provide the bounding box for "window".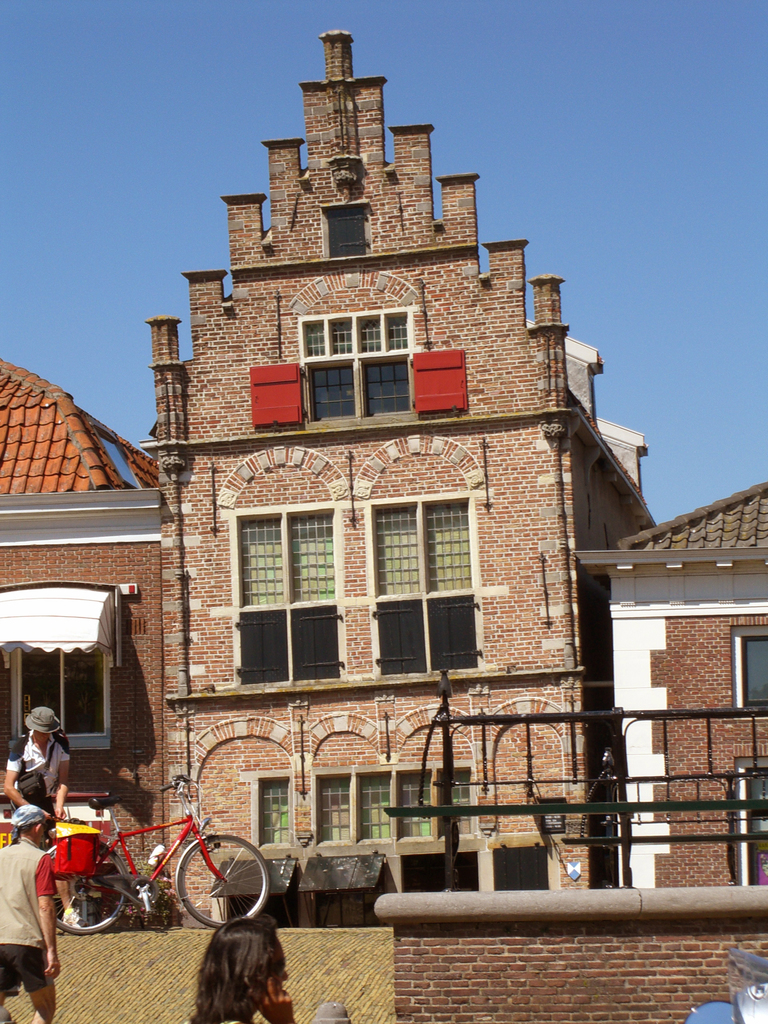
[x1=326, y1=205, x2=367, y2=257].
